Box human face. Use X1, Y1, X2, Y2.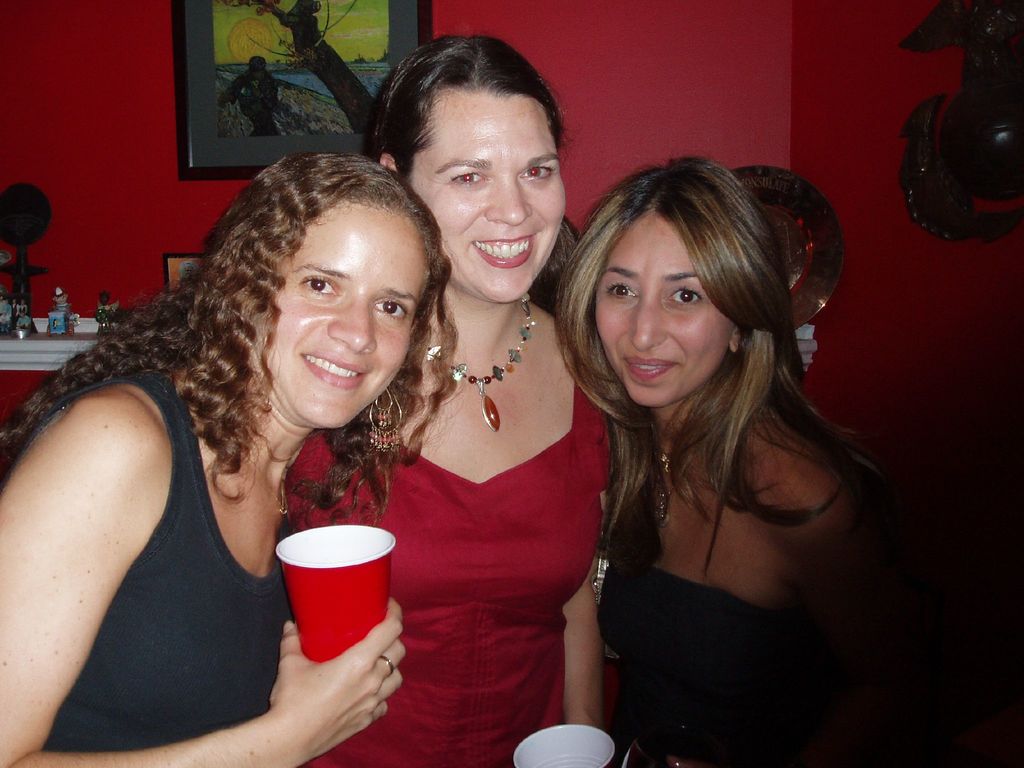
268, 205, 430, 429.
